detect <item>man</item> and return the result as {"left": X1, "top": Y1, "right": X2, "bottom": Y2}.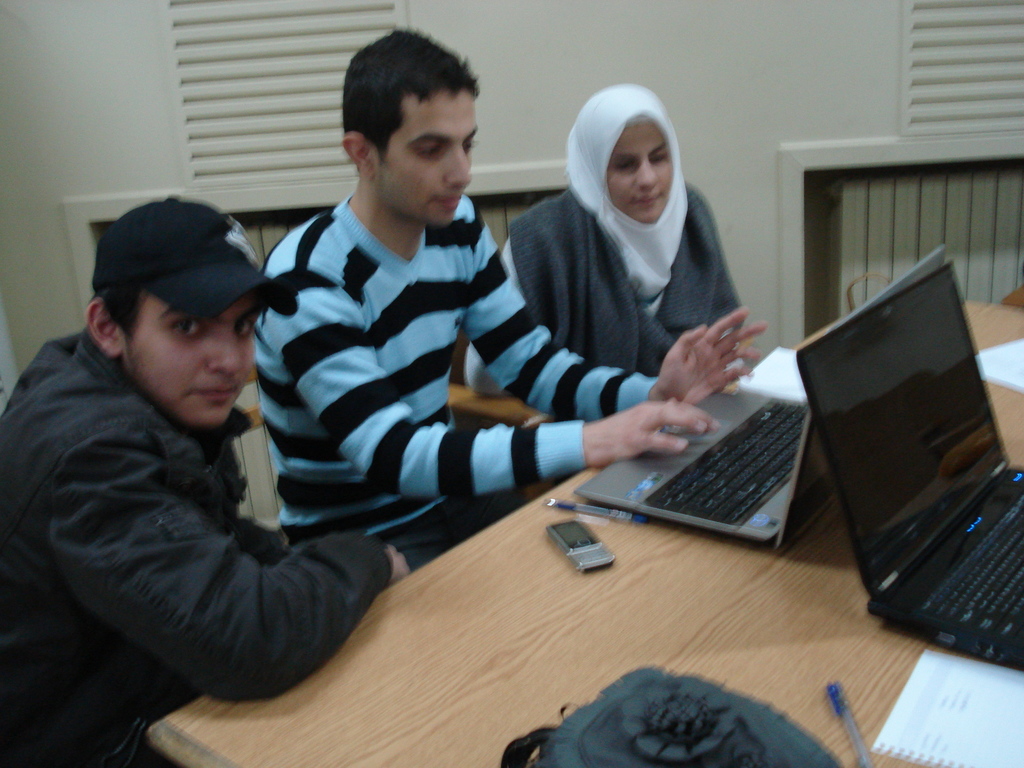
{"left": 244, "top": 32, "right": 768, "bottom": 576}.
